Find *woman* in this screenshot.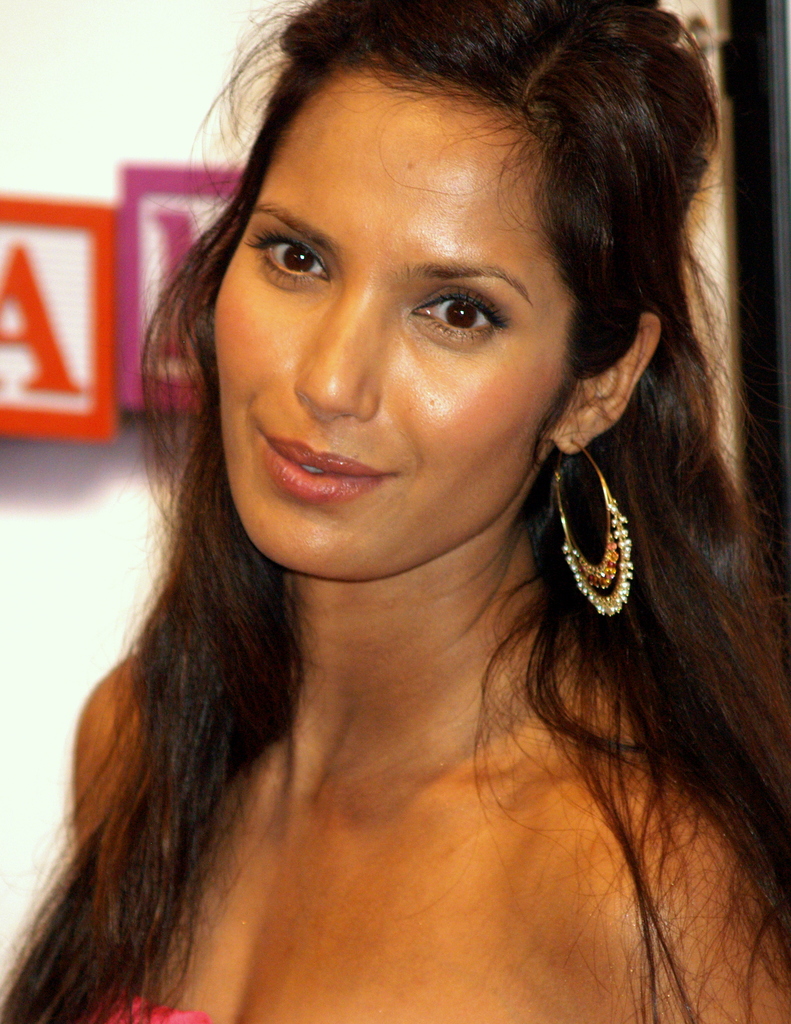
The bounding box for *woman* is locate(3, 2, 790, 1023).
